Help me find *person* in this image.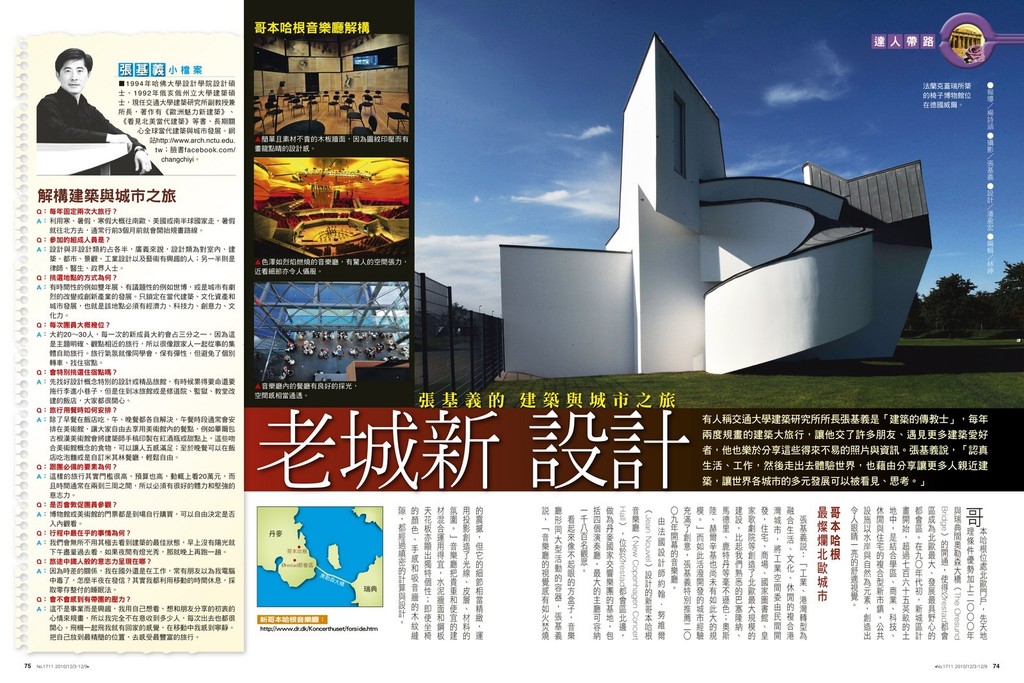
Found it: (28, 35, 131, 173).
